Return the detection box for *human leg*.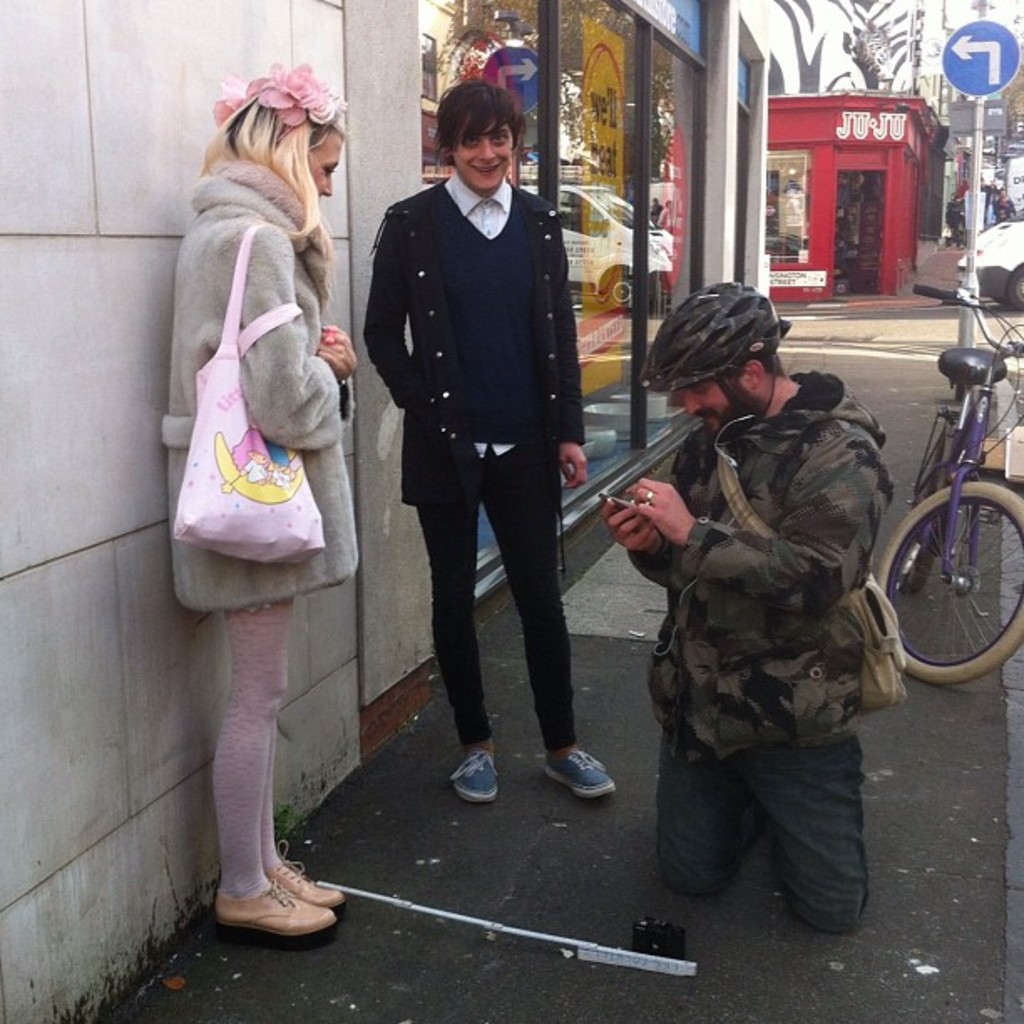
[413, 465, 499, 793].
